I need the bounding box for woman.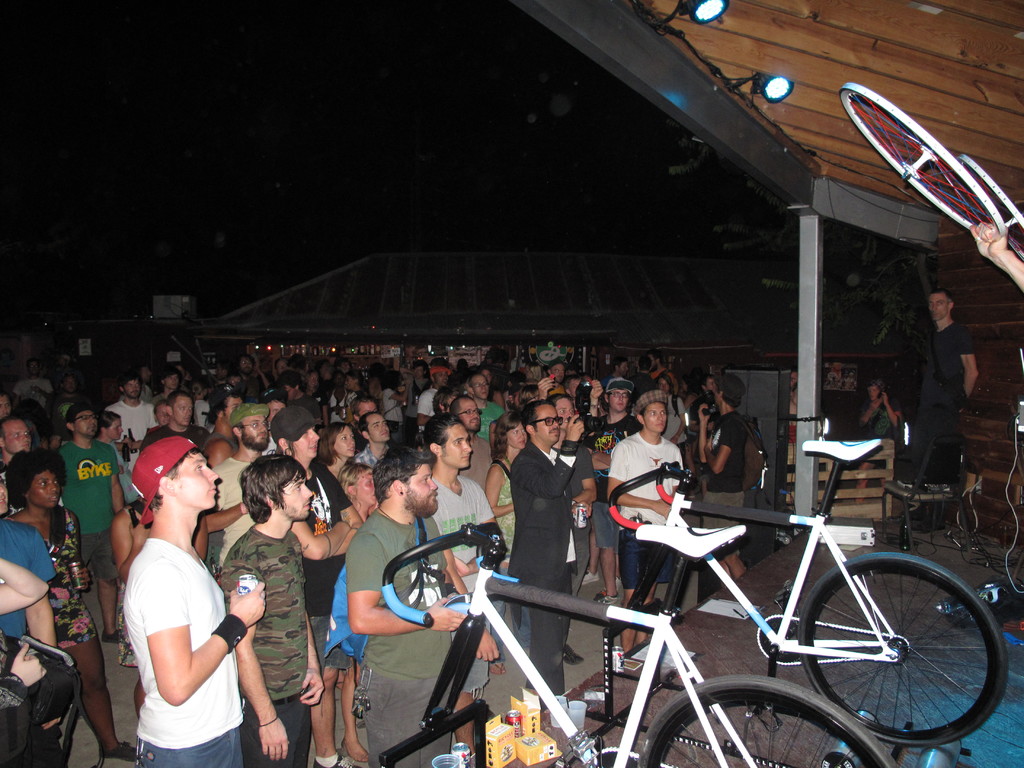
Here it is: [487,406,525,560].
